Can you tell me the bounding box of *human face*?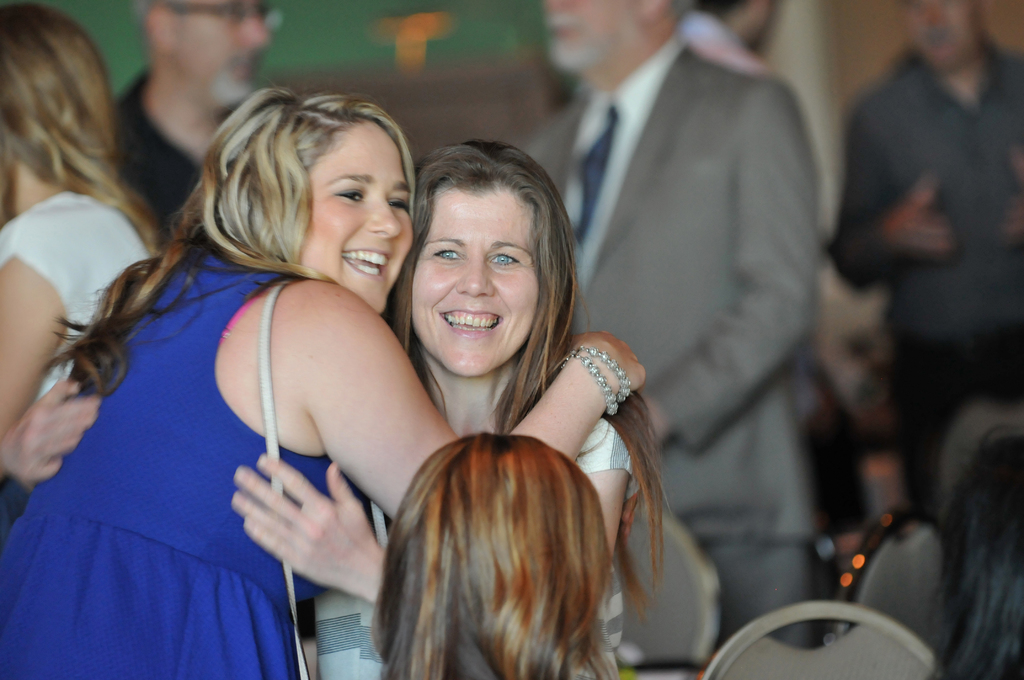
BBox(176, 0, 271, 109).
